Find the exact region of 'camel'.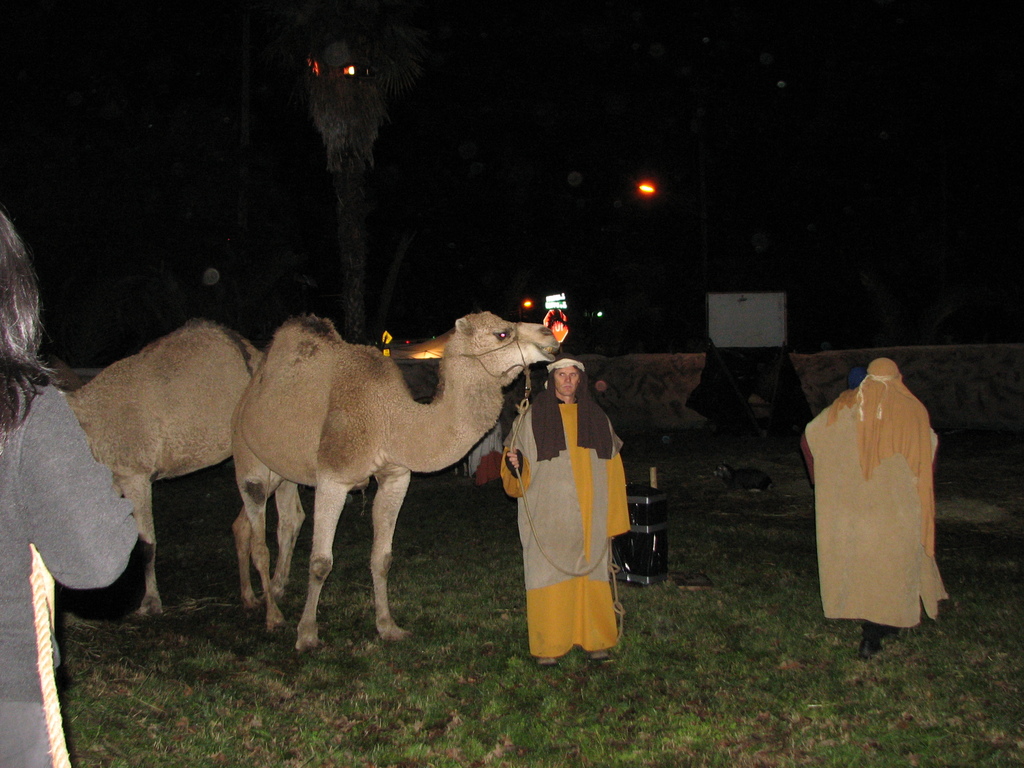
Exact region: <bbox>235, 314, 557, 651</bbox>.
